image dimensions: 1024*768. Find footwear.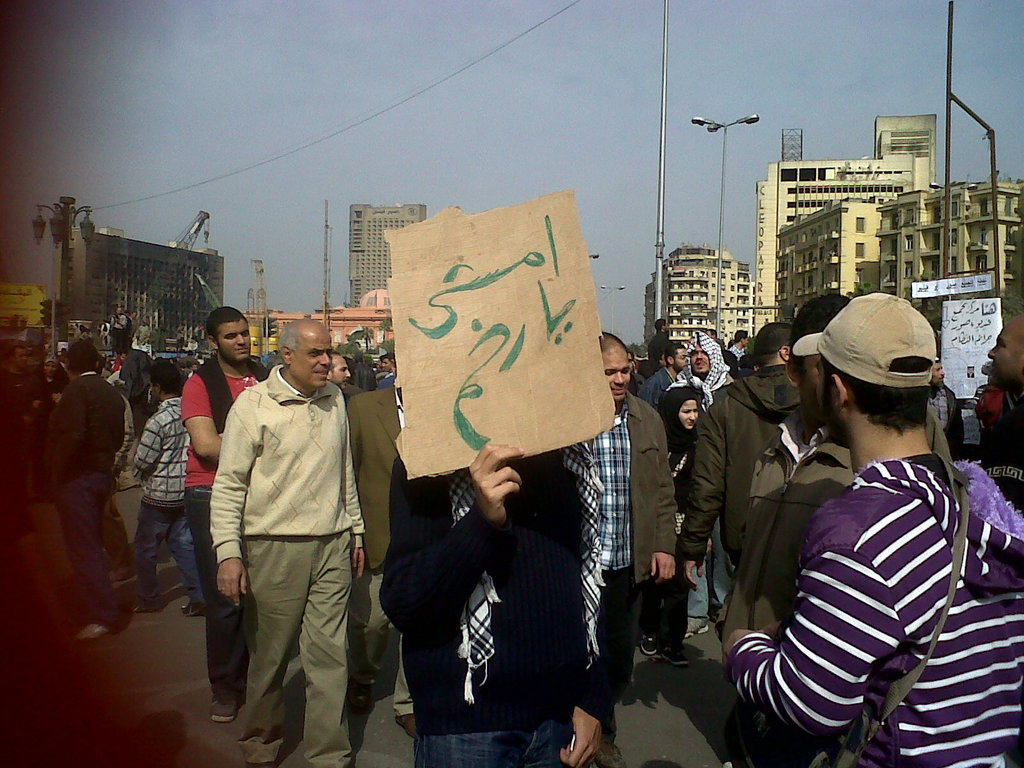
BBox(397, 709, 415, 739).
